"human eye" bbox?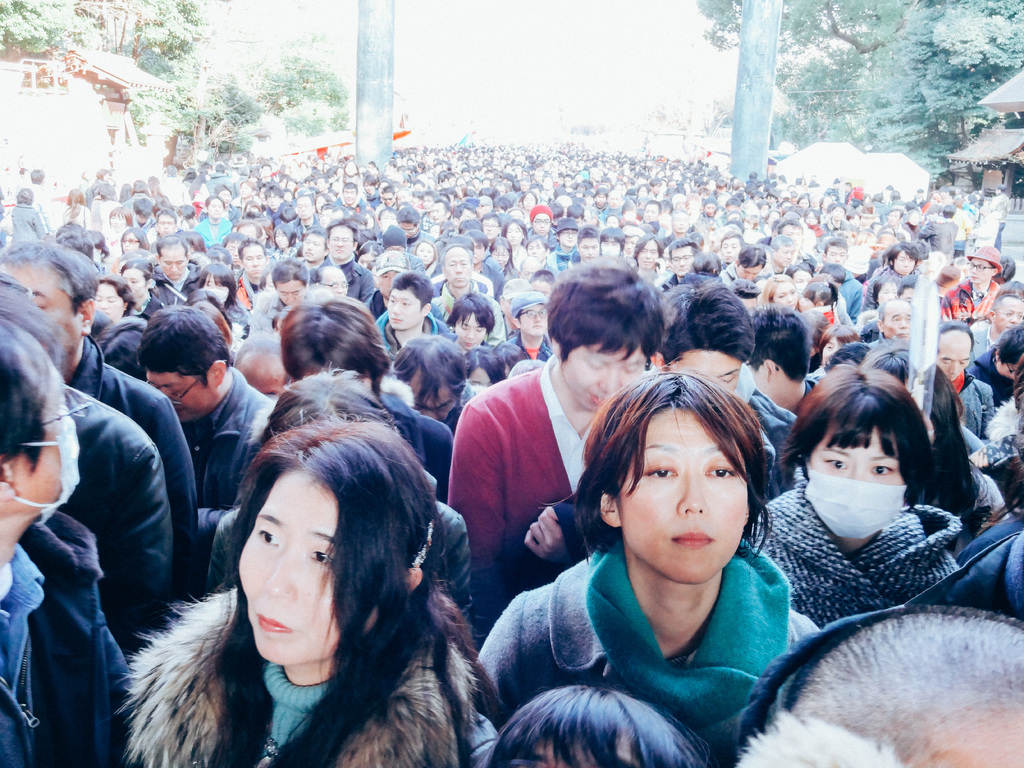
[x1=890, y1=315, x2=900, y2=320]
